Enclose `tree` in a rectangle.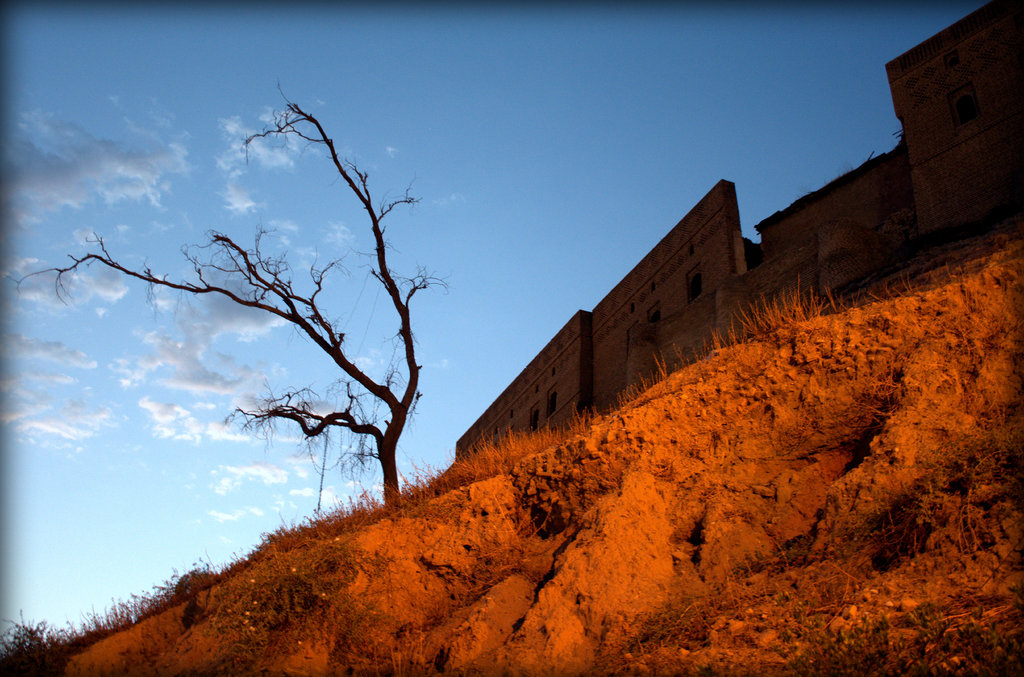
bbox=(69, 81, 476, 567).
